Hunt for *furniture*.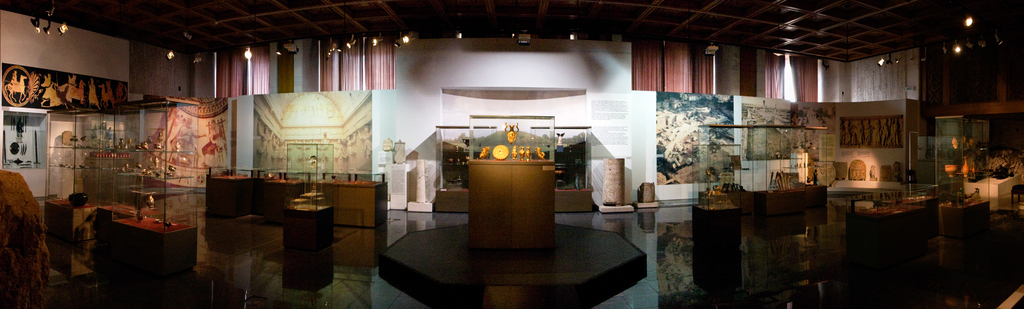
Hunted down at <region>209, 177, 256, 218</region>.
